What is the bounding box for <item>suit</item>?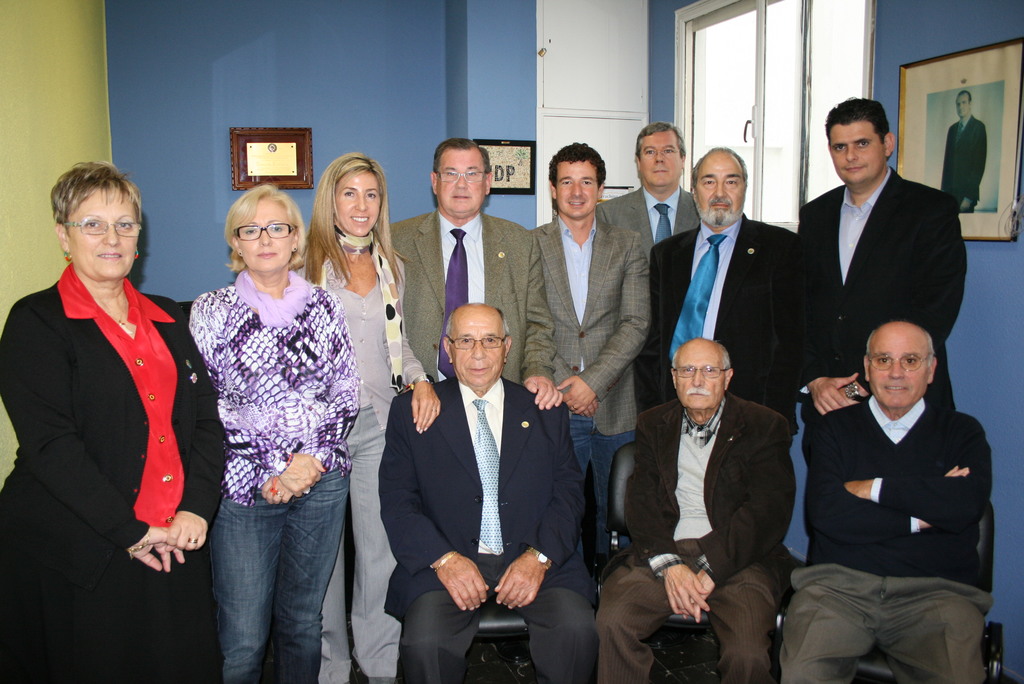
525, 211, 649, 441.
